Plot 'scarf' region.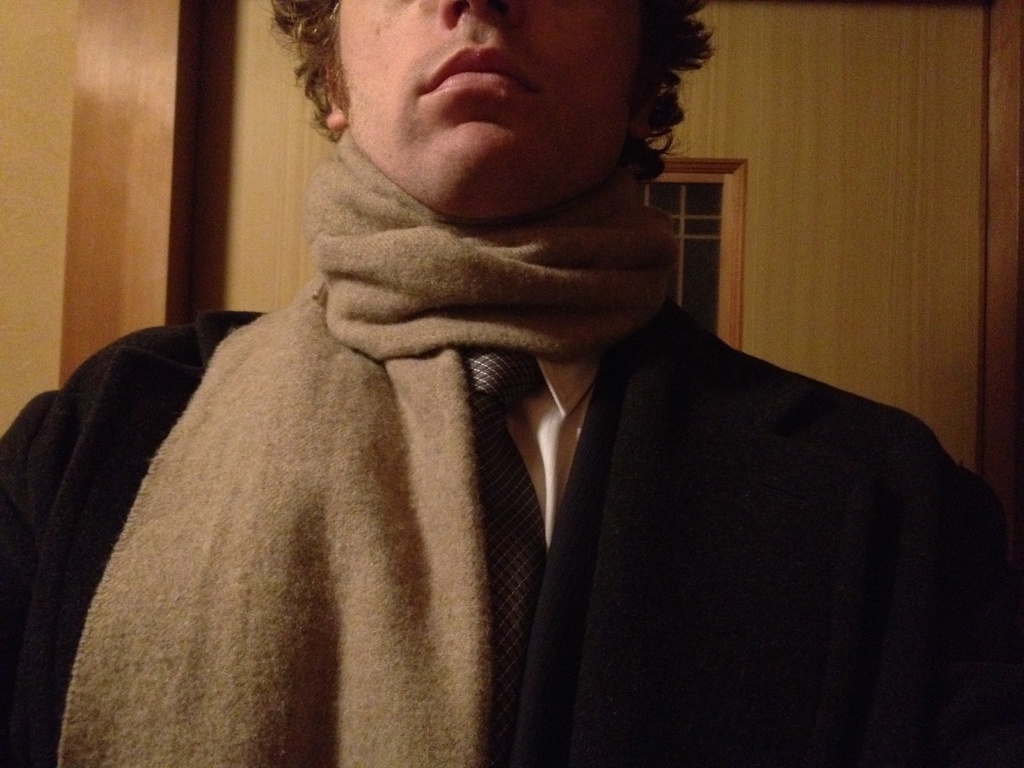
Plotted at detection(57, 118, 678, 764).
